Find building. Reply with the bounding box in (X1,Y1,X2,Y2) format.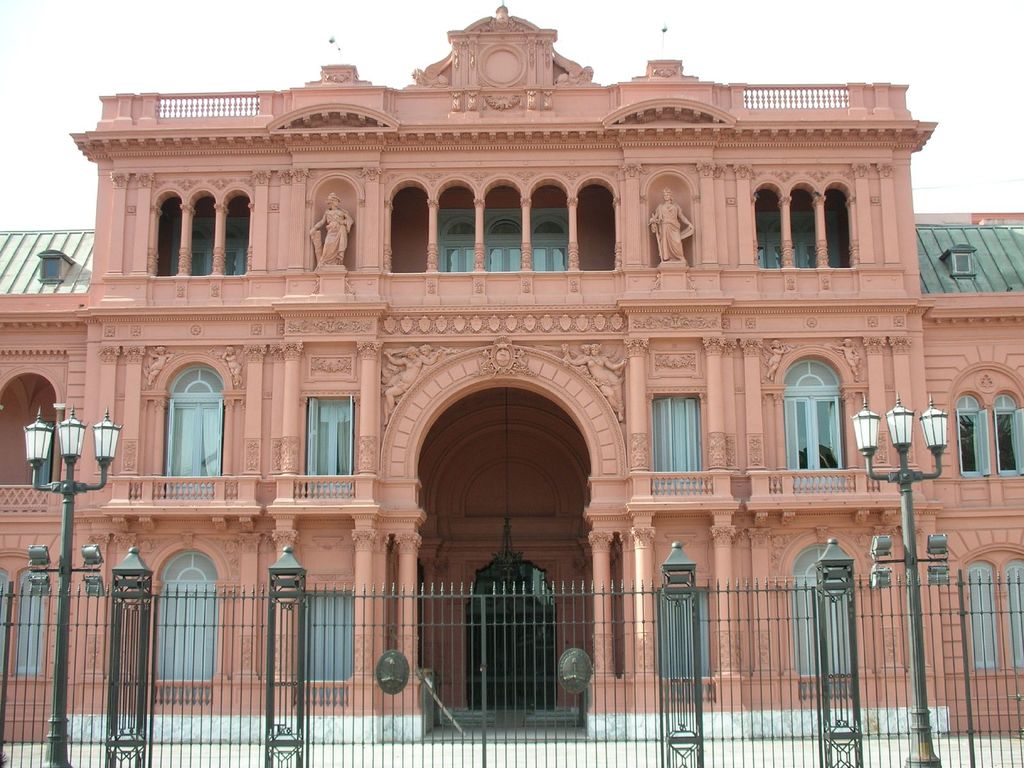
(0,0,1023,737).
